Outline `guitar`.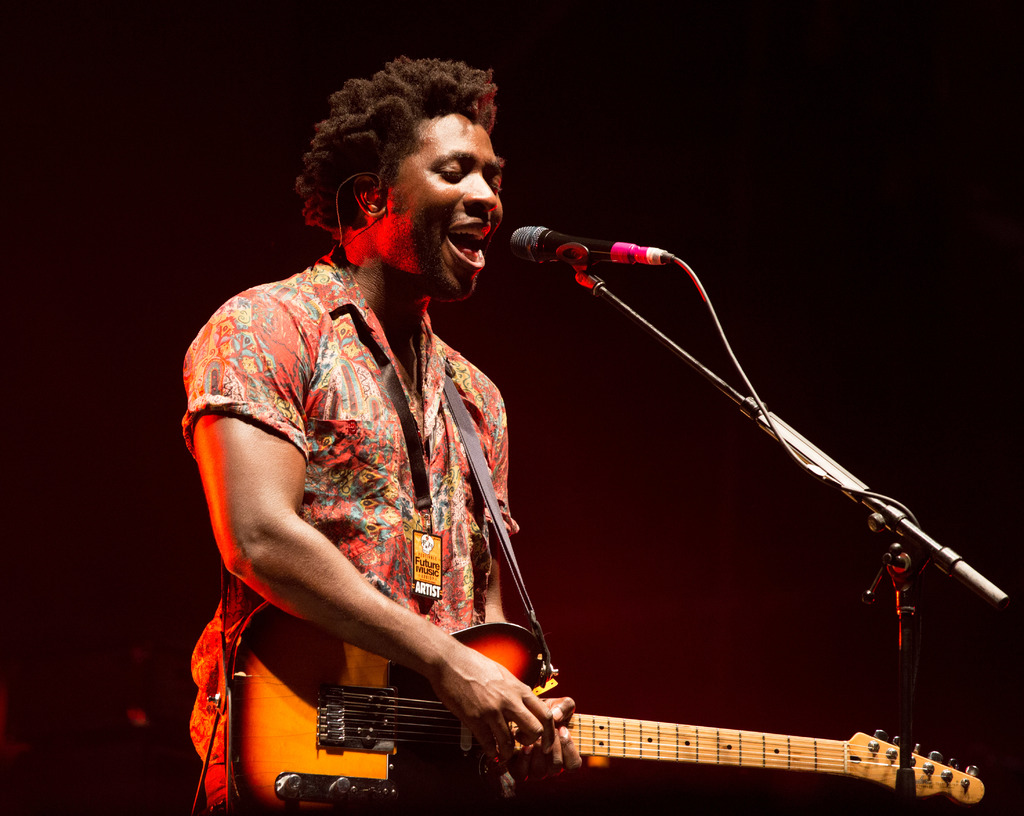
Outline: {"left": 205, "top": 599, "right": 991, "bottom": 815}.
